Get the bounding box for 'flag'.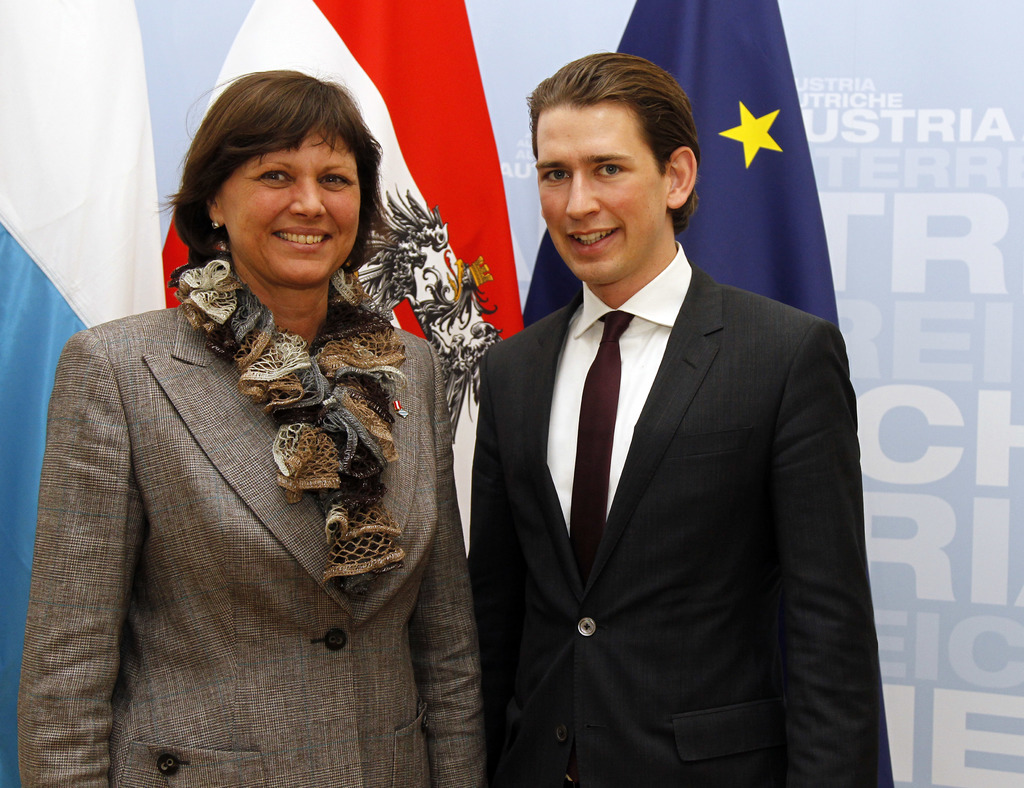
<bbox>163, 0, 531, 329</bbox>.
